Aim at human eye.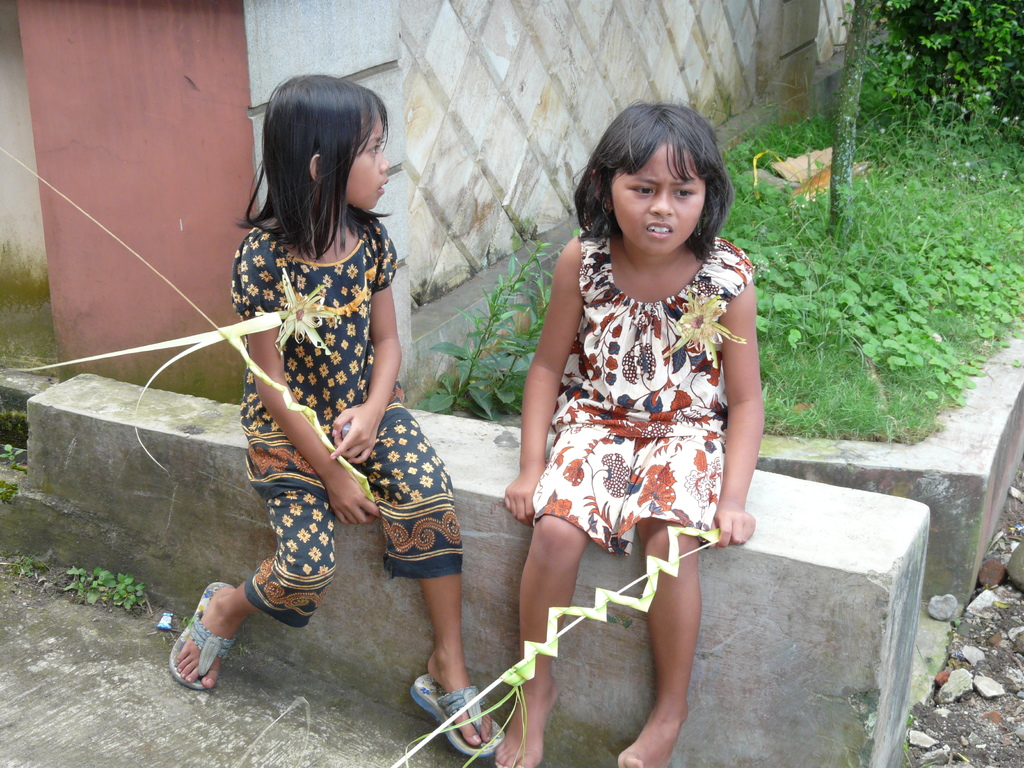
Aimed at bbox=[368, 140, 387, 158].
